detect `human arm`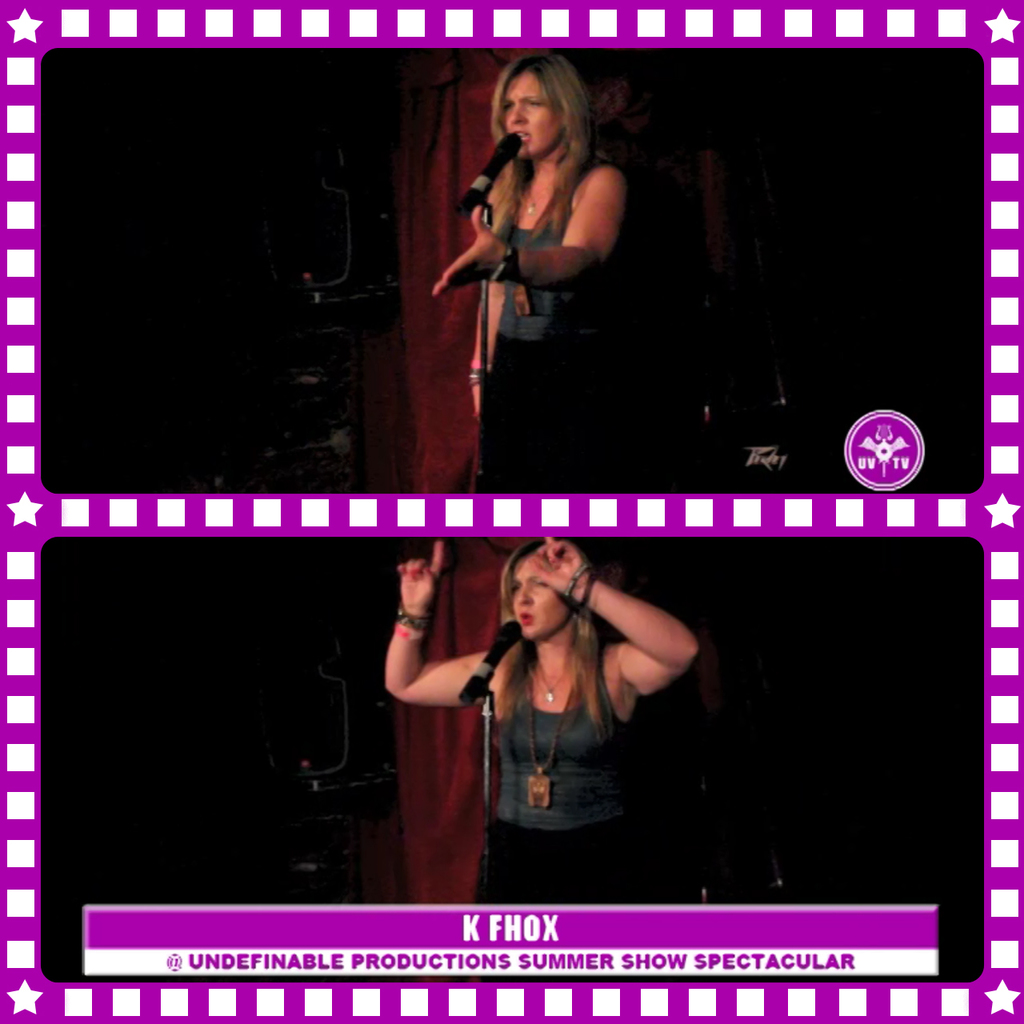
locate(428, 165, 630, 298)
